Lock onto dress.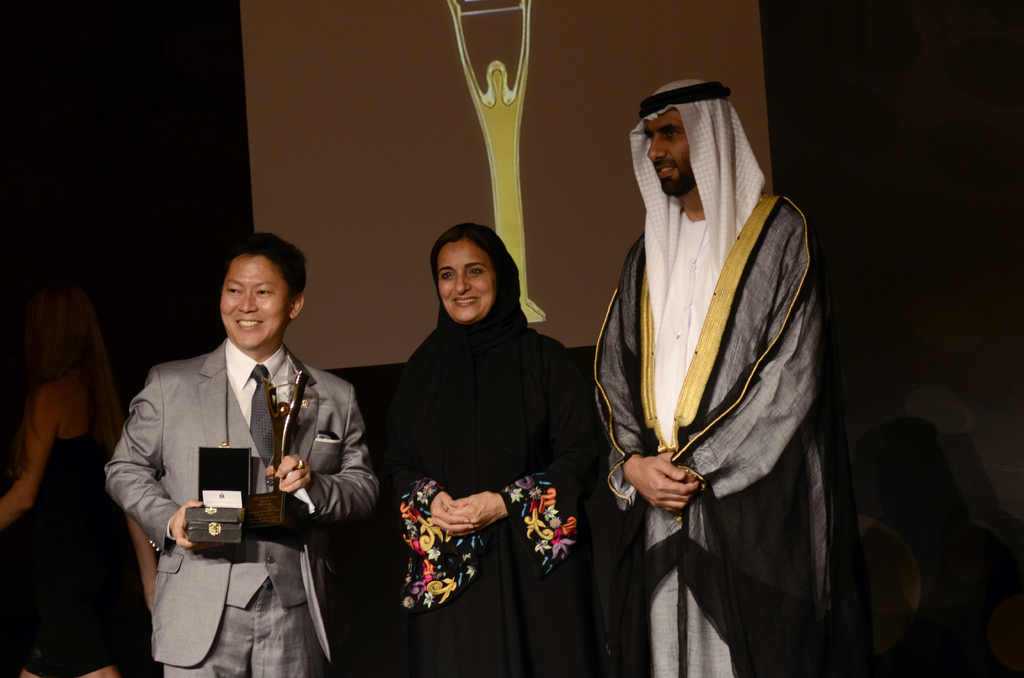
Locked: BBox(15, 432, 122, 677).
